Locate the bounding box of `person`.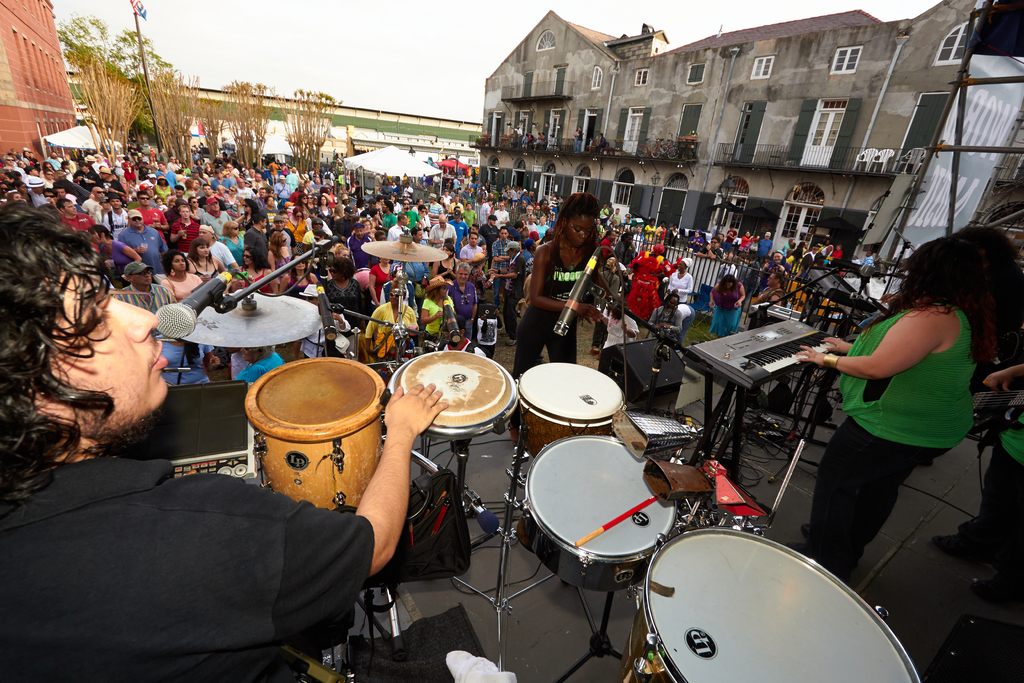
Bounding box: pyautogui.locateOnScreen(599, 299, 633, 371).
